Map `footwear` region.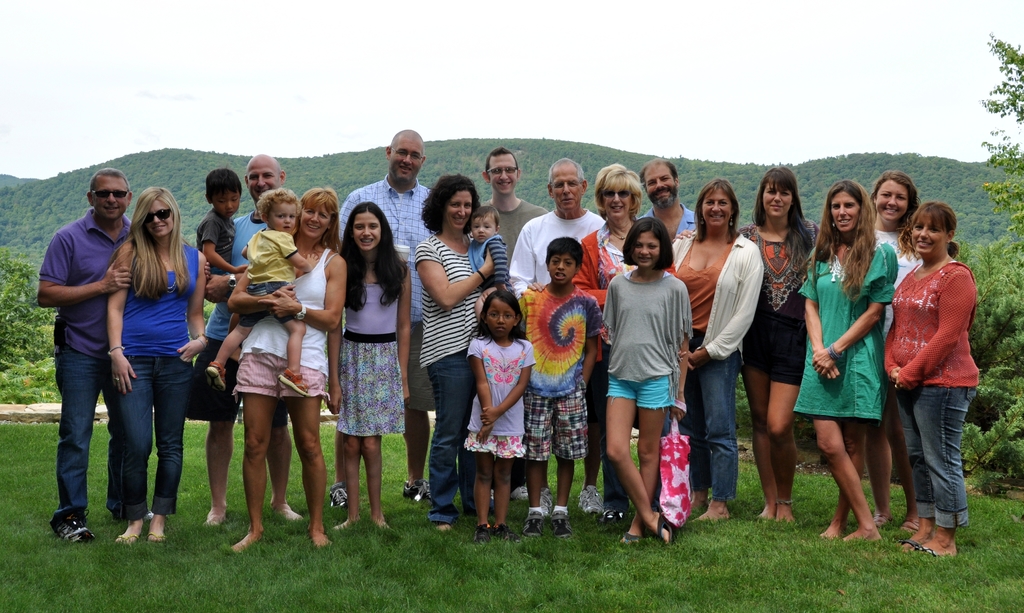
Mapped to BBox(648, 514, 677, 544).
